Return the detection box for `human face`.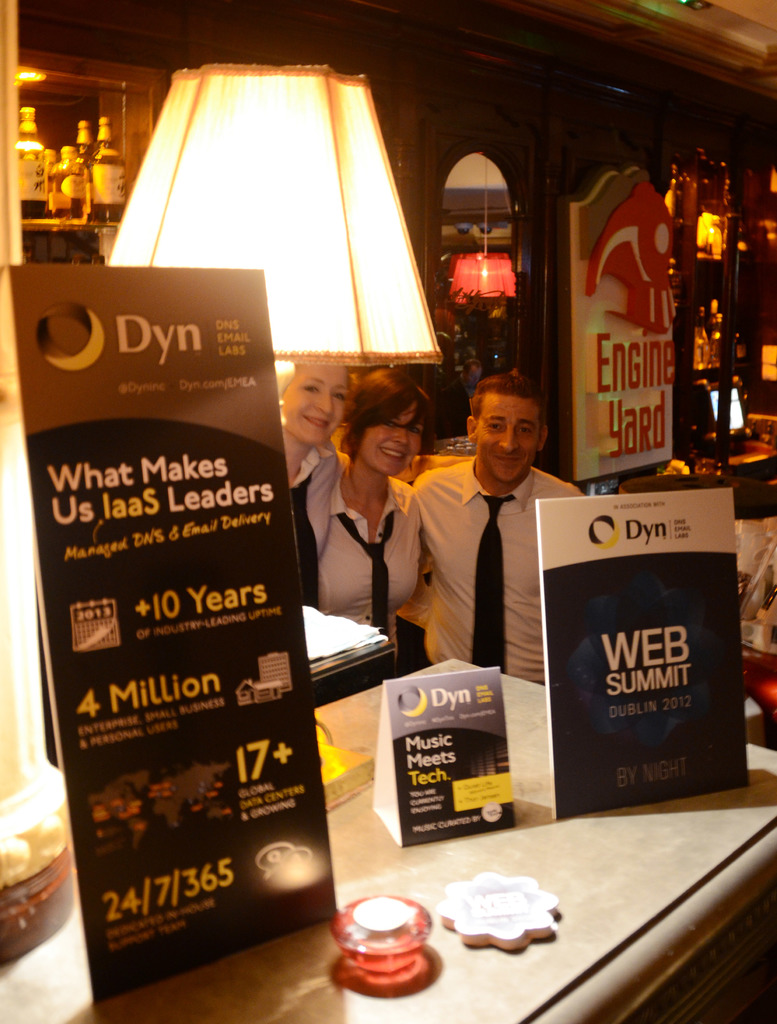
(475, 394, 538, 476).
